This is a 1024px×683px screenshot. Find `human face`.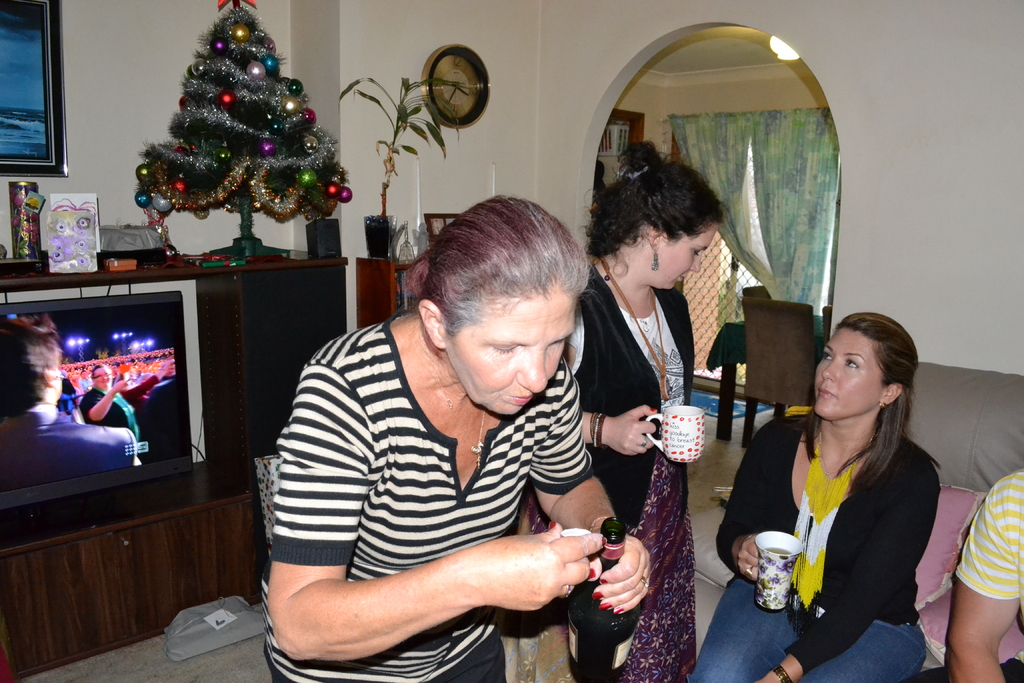
Bounding box: <region>639, 226, 717, 289</region>.
